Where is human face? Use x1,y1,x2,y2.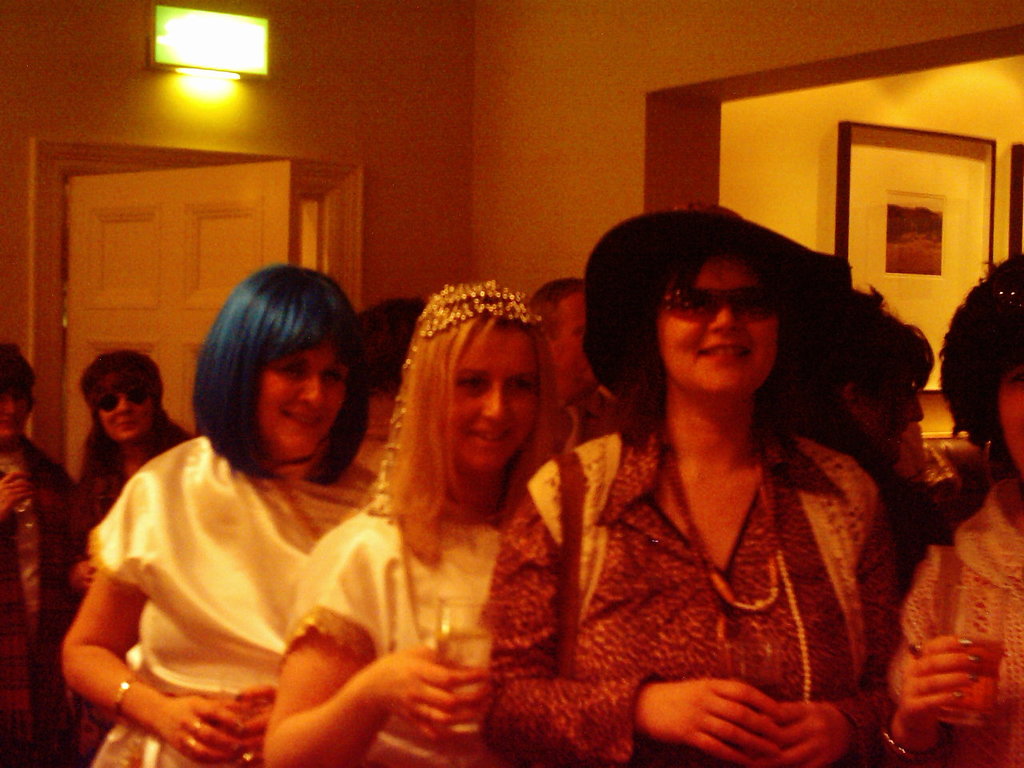
655,255,777,397.
